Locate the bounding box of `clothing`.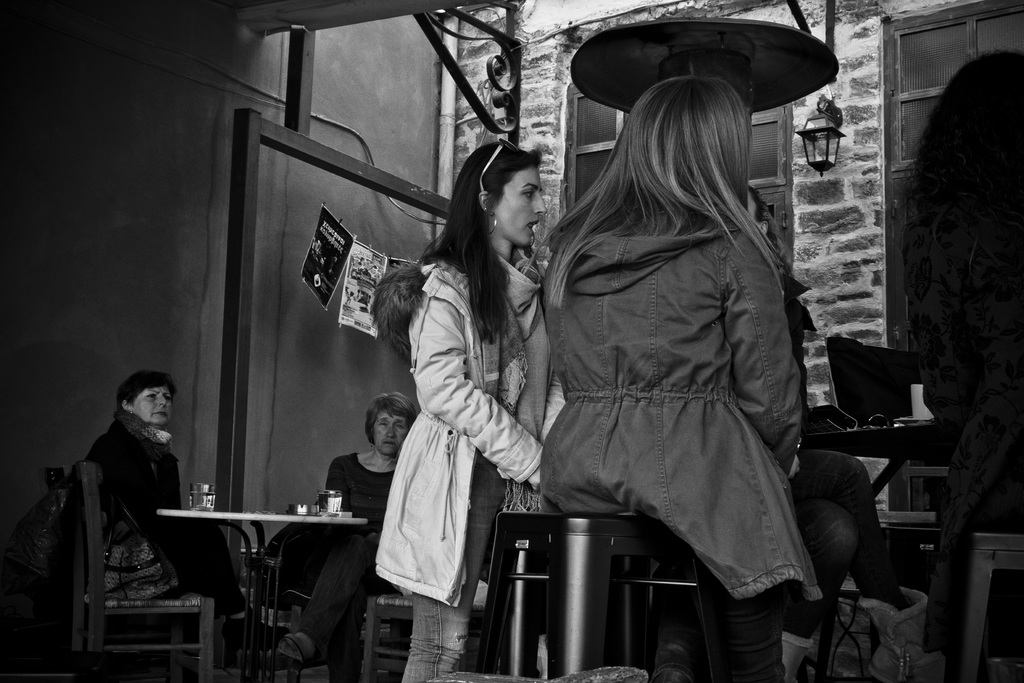
Bounding box: 538 208 811 682.
